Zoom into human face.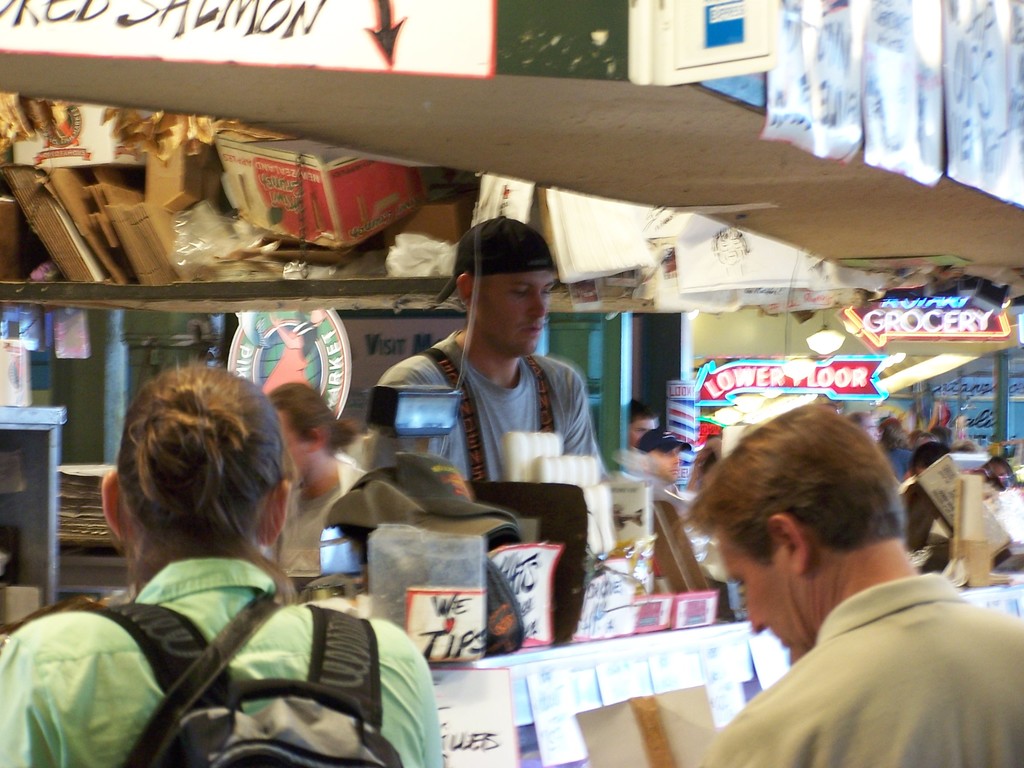
Zoom target: [x1=721, y1=539, x2=822, y2=658].
